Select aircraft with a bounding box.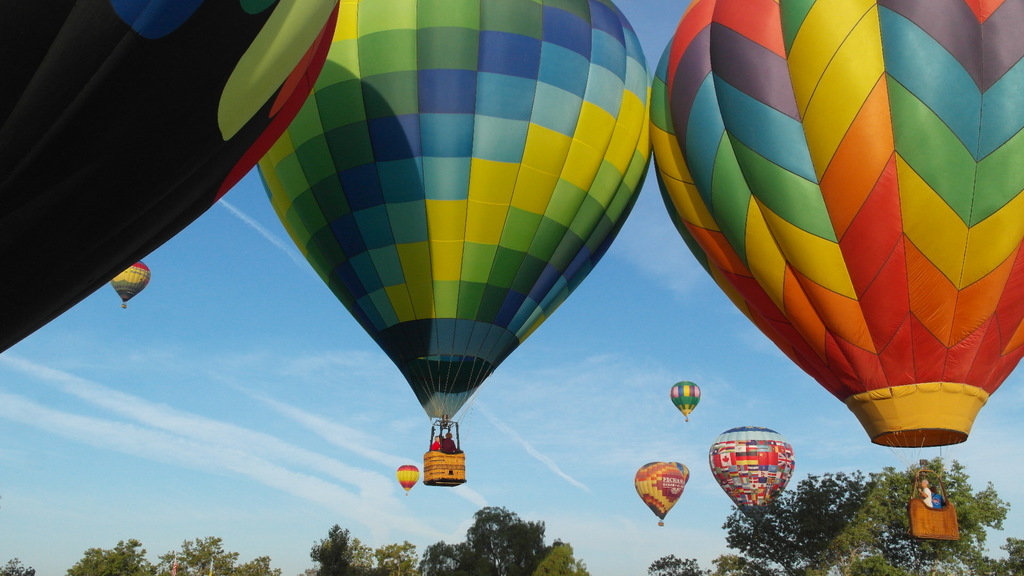
632,460,682,525.
